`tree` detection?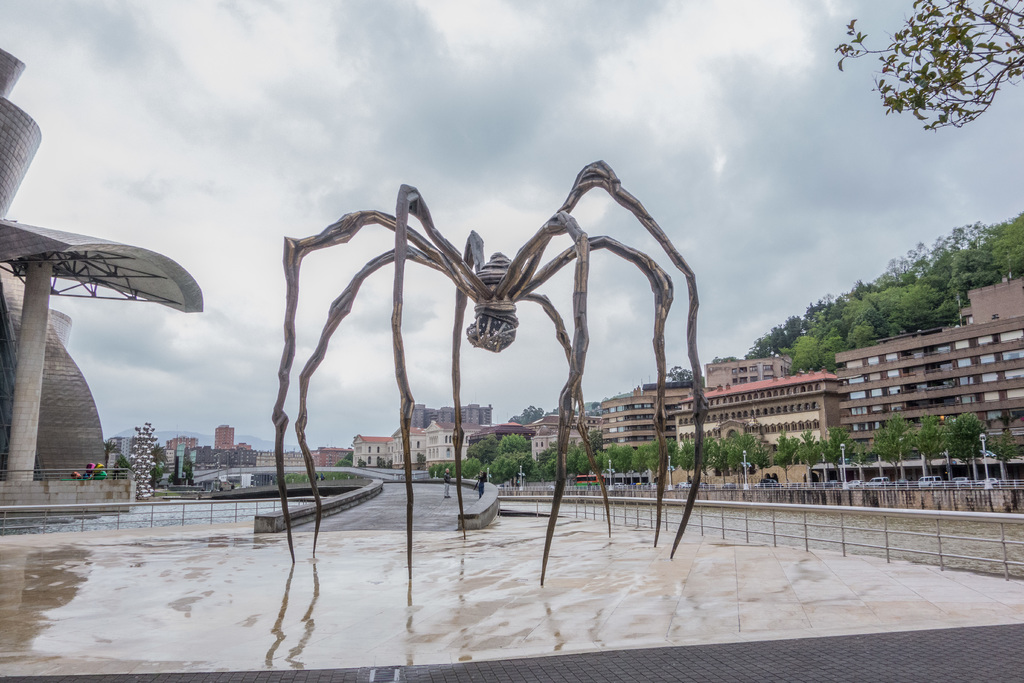
<box>668,364,695,383</box>
